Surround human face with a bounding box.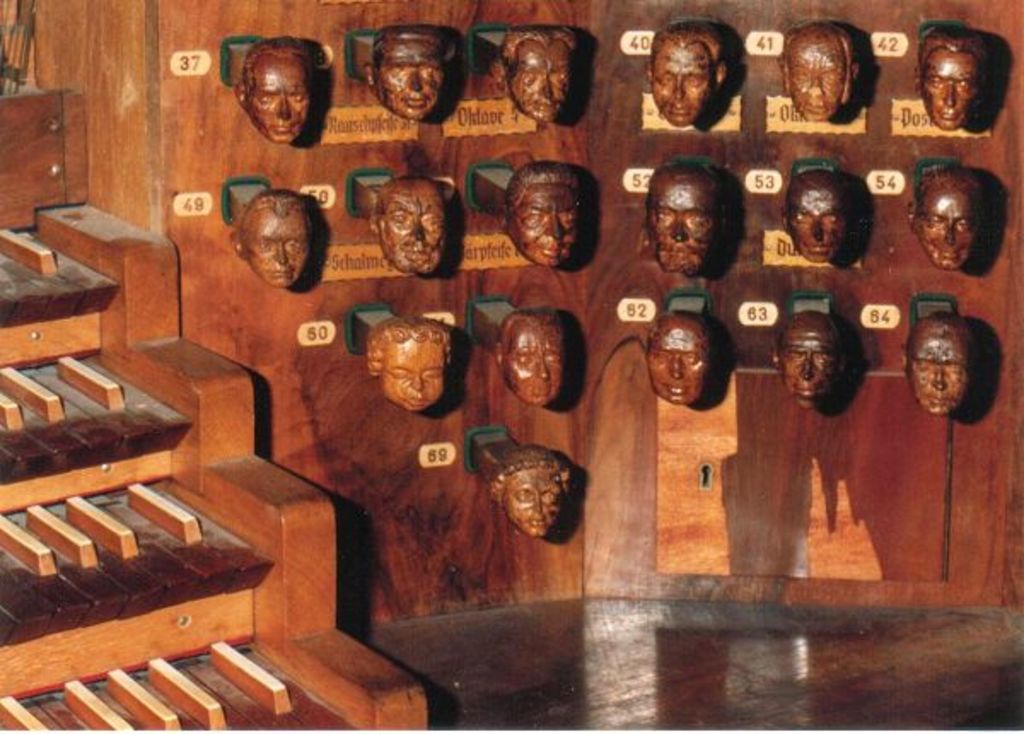
Rect(249, 55, 311, 140).
